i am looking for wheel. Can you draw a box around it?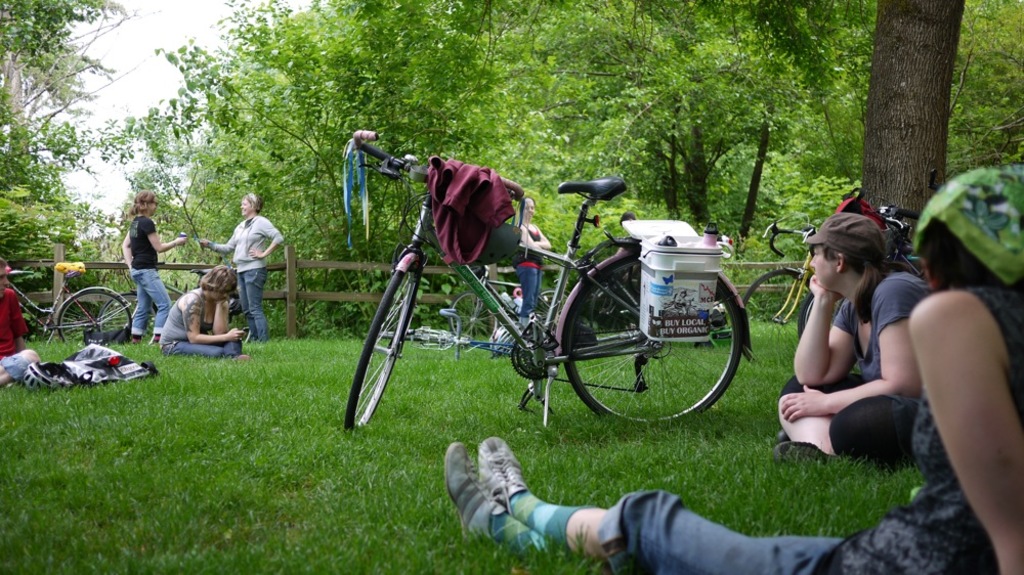
Sure, the bounding box is left=56, top=289, right=132, bottom=342.
